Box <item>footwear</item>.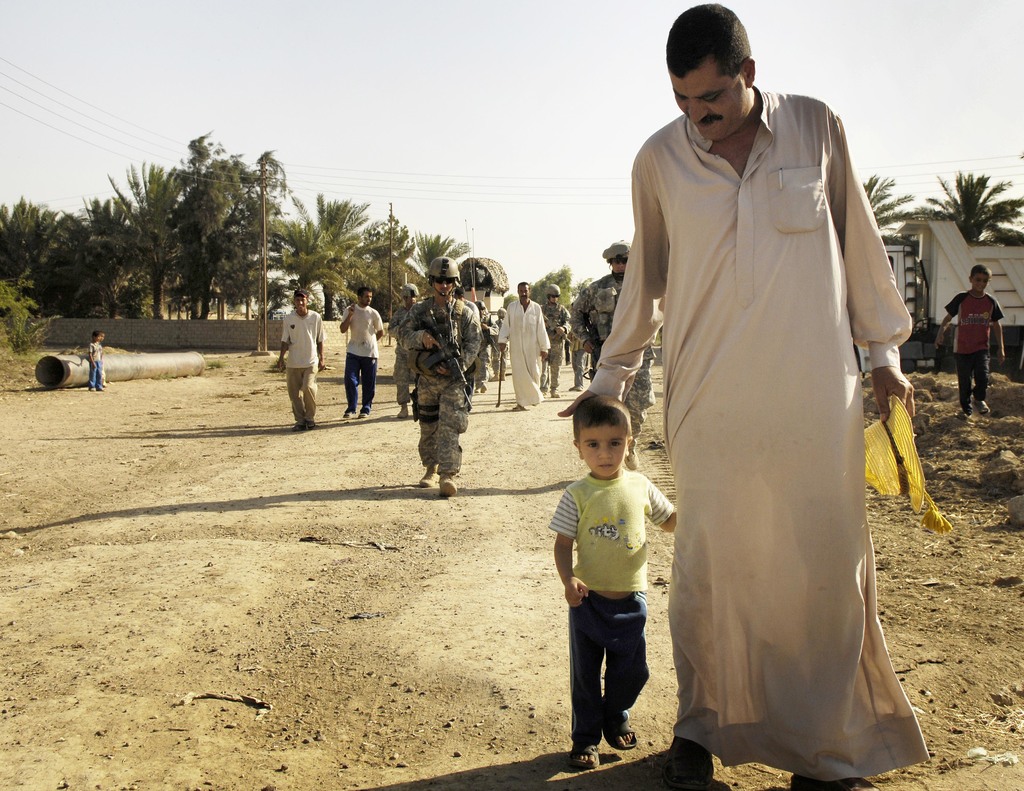
box=[574, 386, 581, 390].
